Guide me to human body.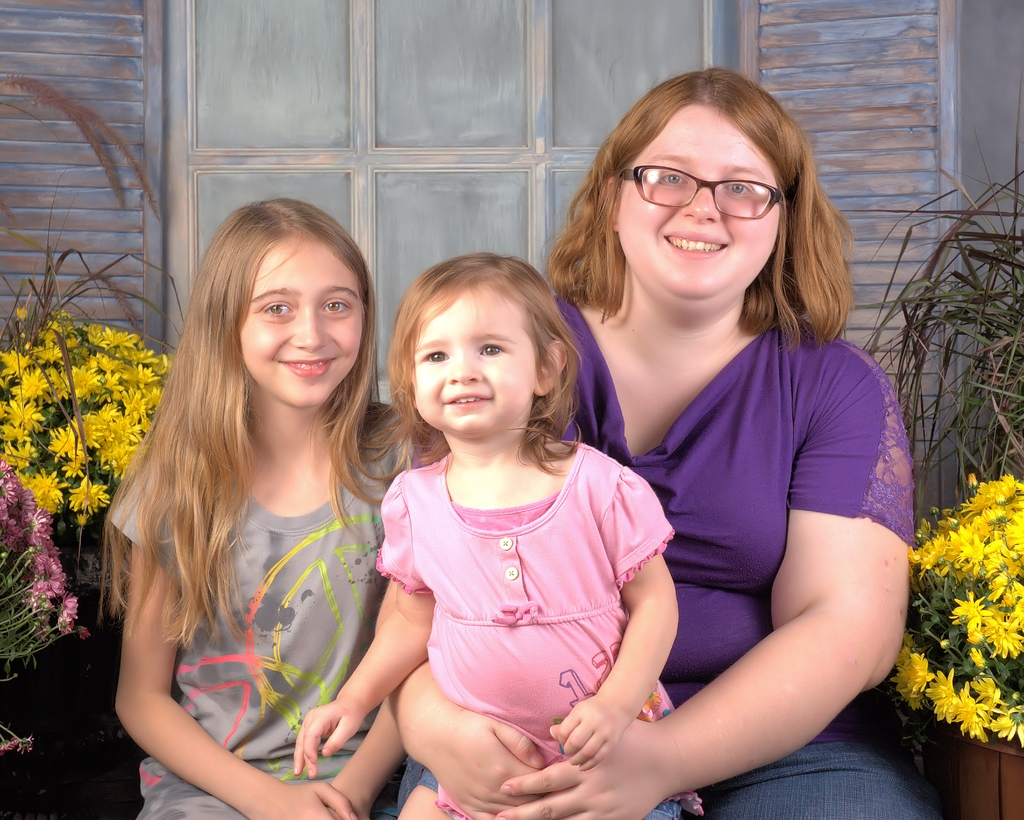
Guidance: [x1=103, y1=198, x2=397, y2=819].
